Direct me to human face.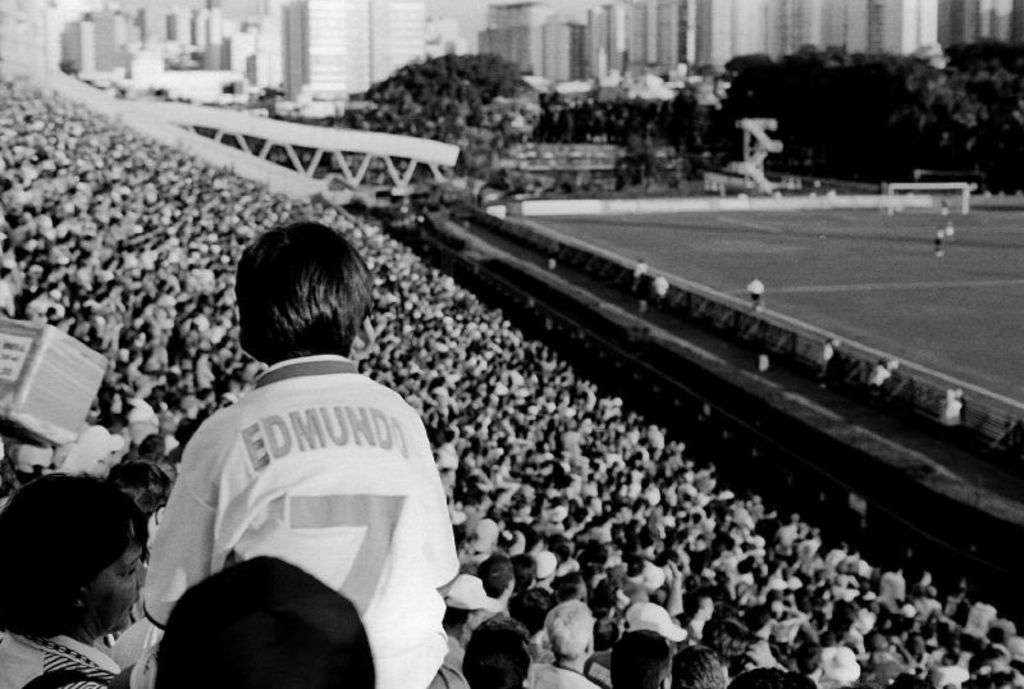
Direction: region(88, 547, 147, 629).
